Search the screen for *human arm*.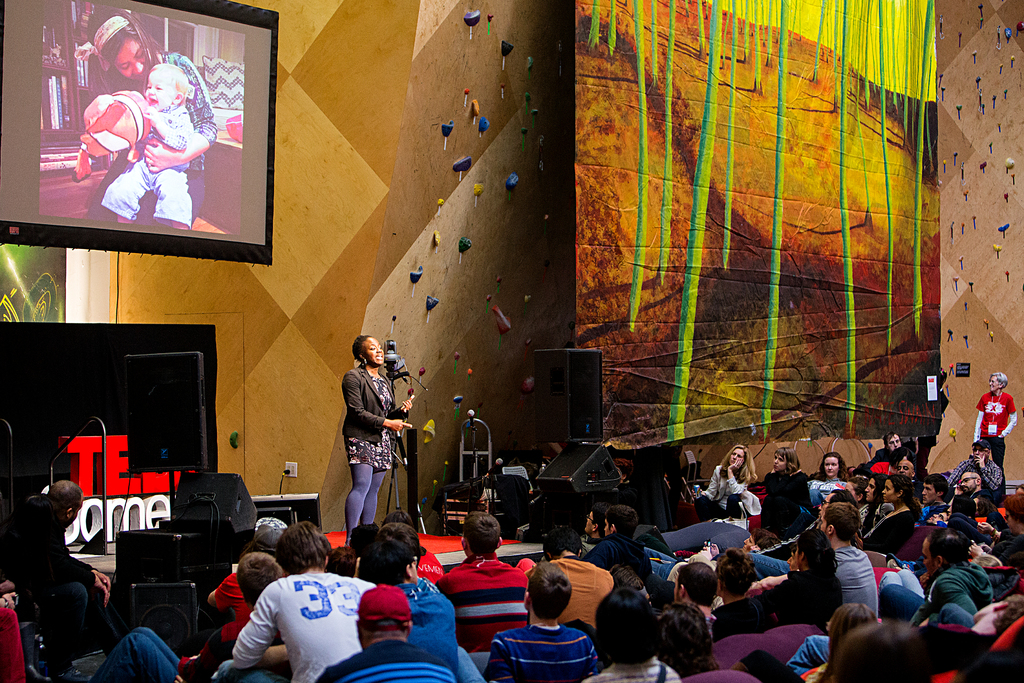
Found at (x1=142, y1=64, x2=216, y2=175).
